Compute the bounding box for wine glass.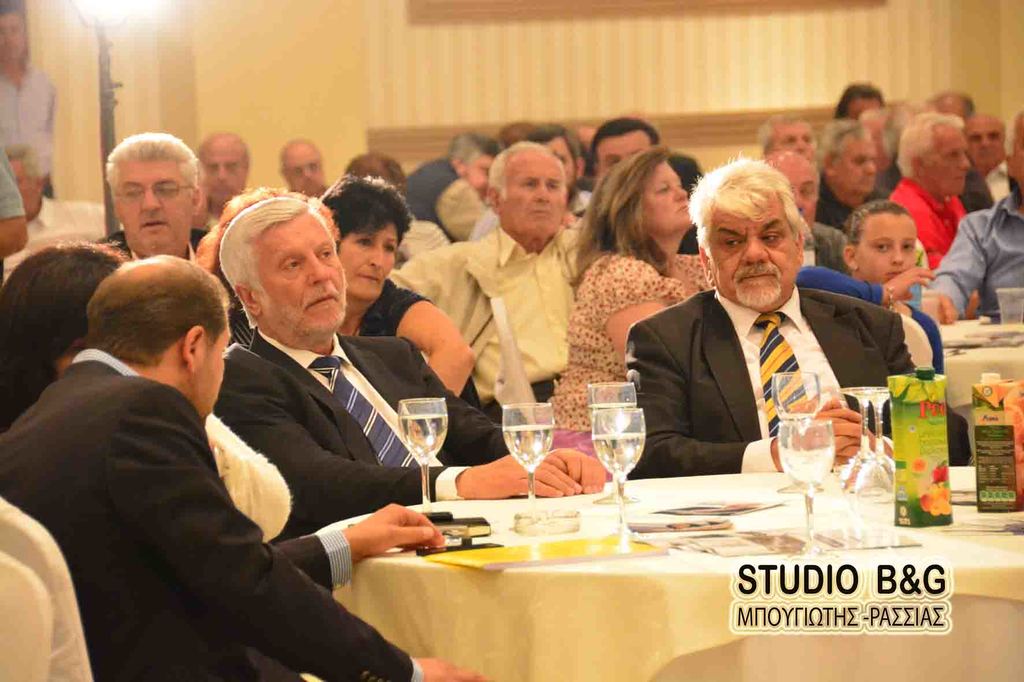
[left=395, top=395, right=449, bottom=506].
